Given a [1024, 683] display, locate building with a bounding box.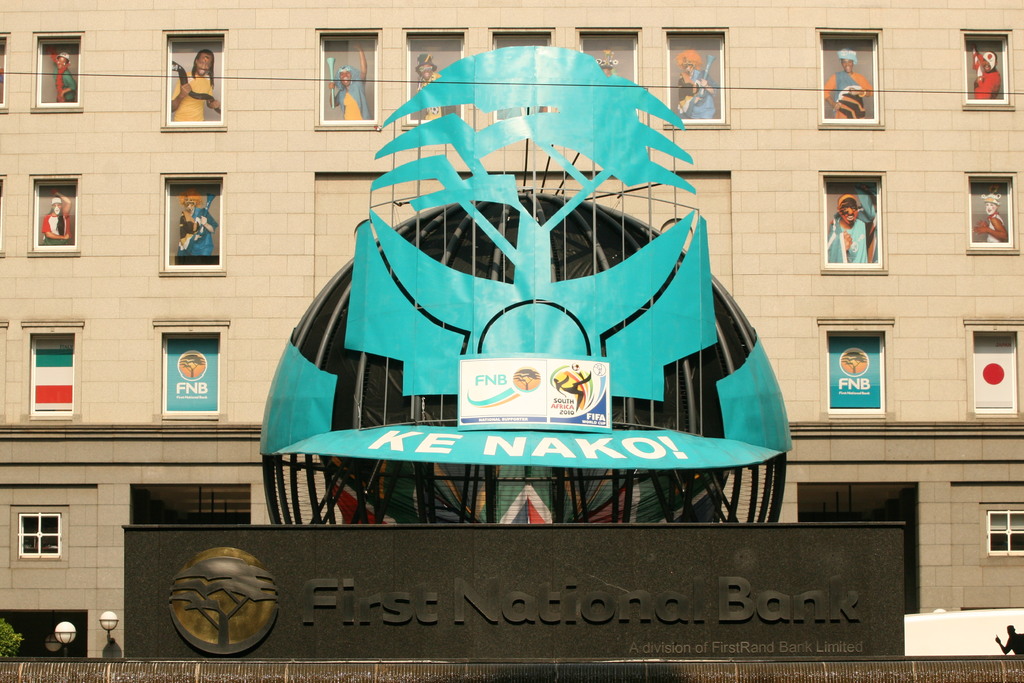
Located: 0:0:1023:661.
